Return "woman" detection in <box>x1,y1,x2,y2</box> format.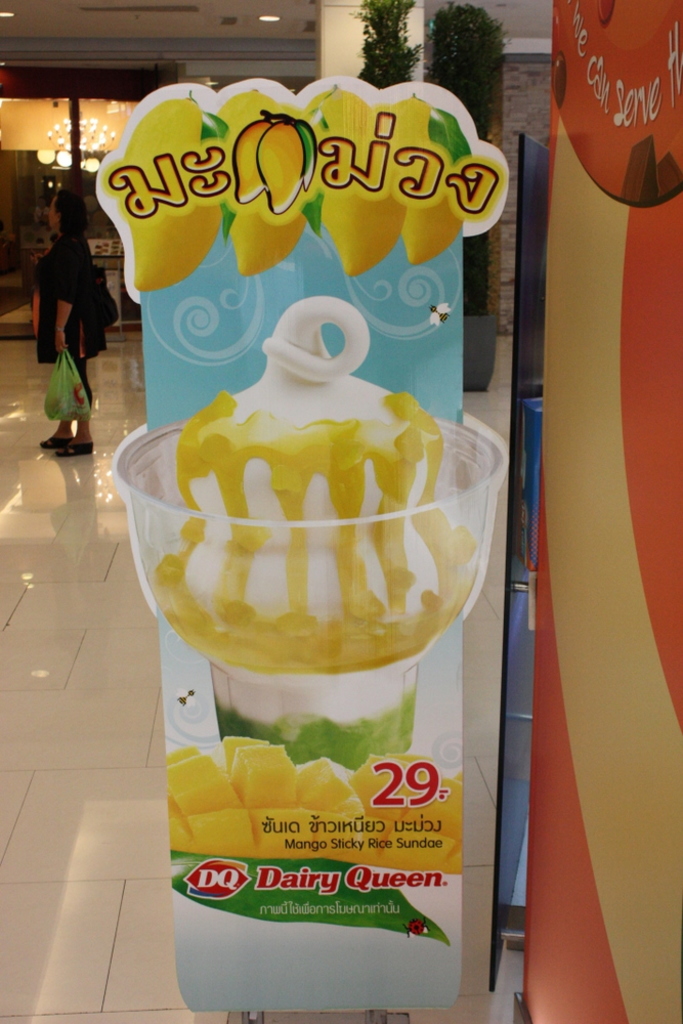
<box>44,178,128,436</box>.
